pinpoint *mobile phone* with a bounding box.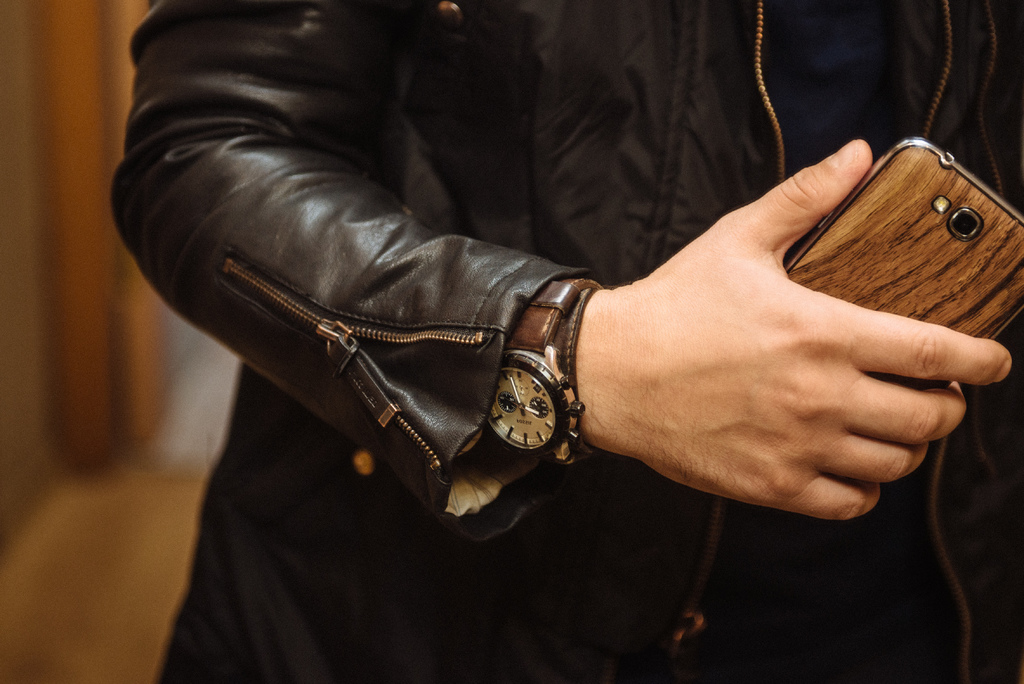
777 135 1023 391.
